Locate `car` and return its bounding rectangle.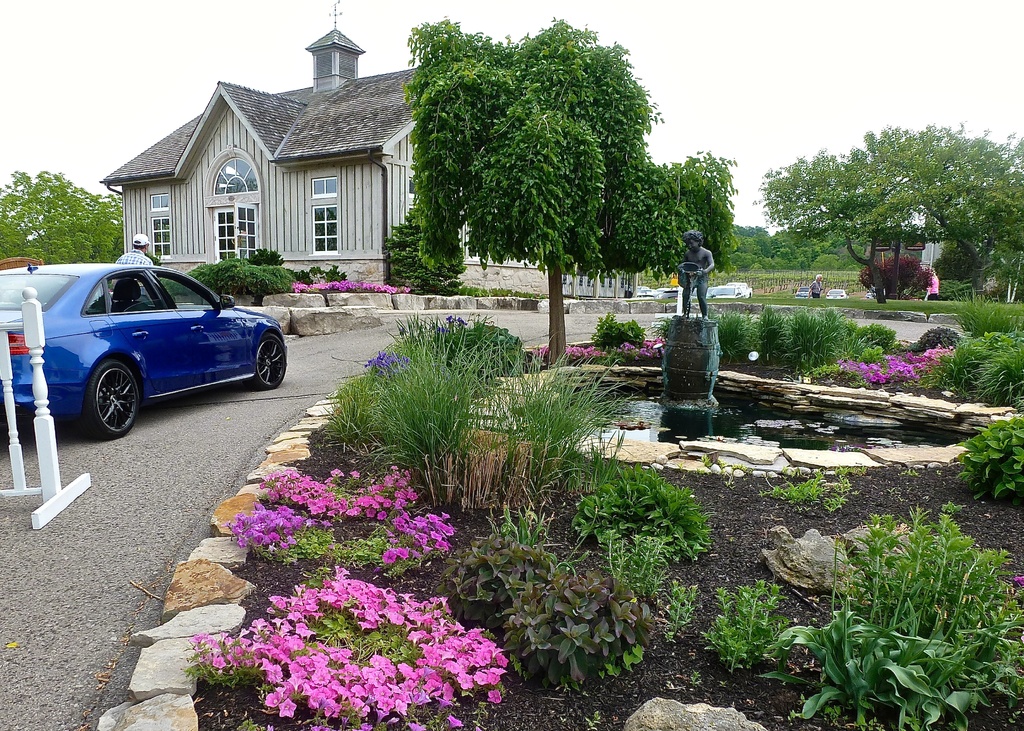
(left=790, top=289, right=819, bottom=307).
